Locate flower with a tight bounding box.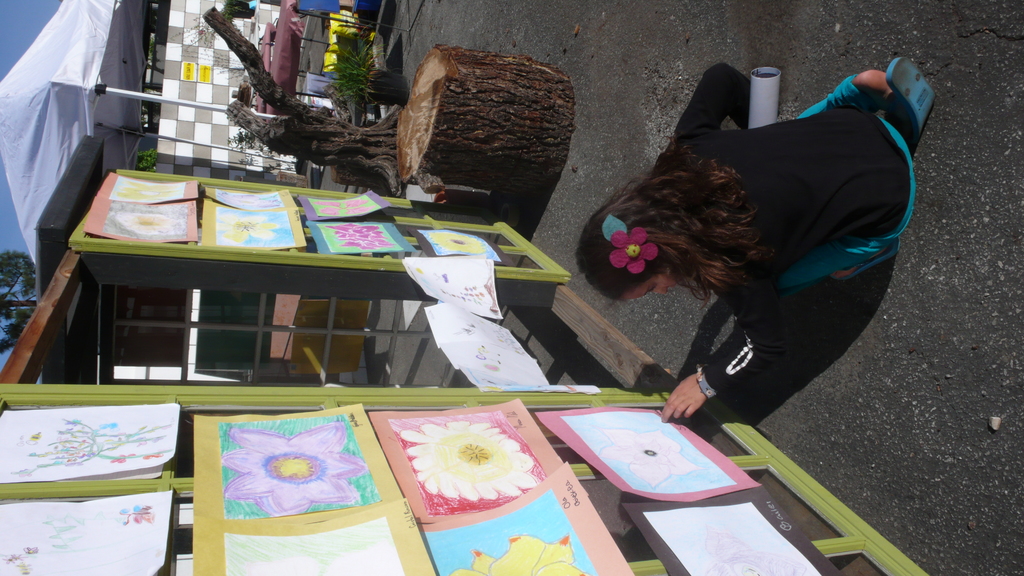
(left=220, top=426, right=362, bottom=517).
